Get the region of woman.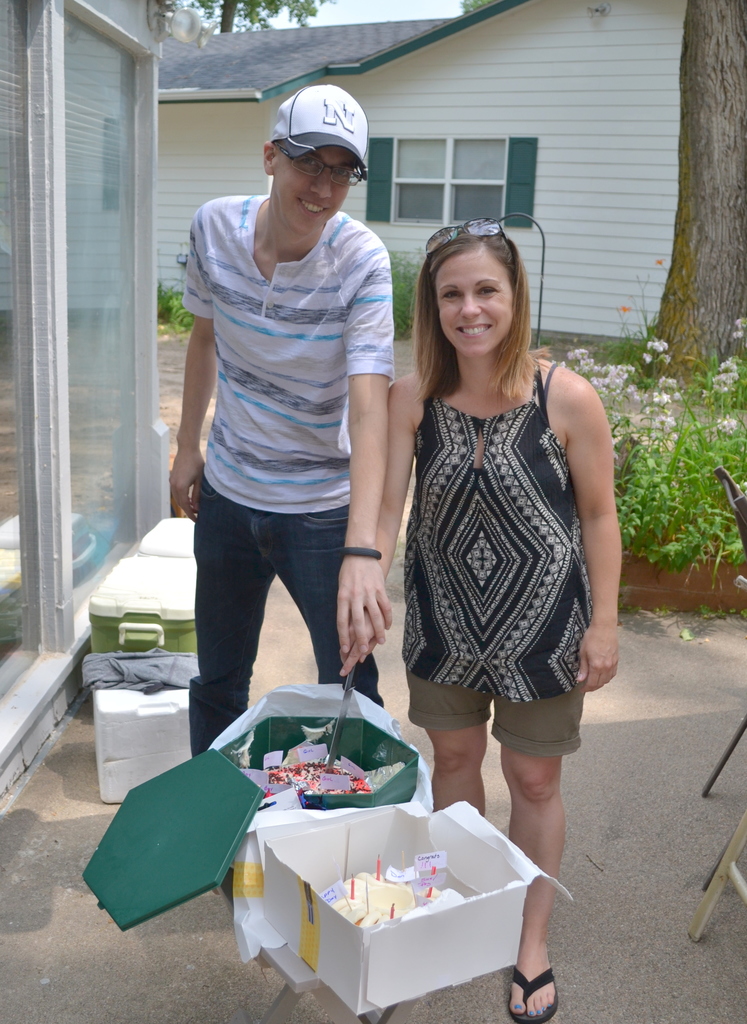
pyautogui.locateOnScreen(344, 214, 626, 1023).
